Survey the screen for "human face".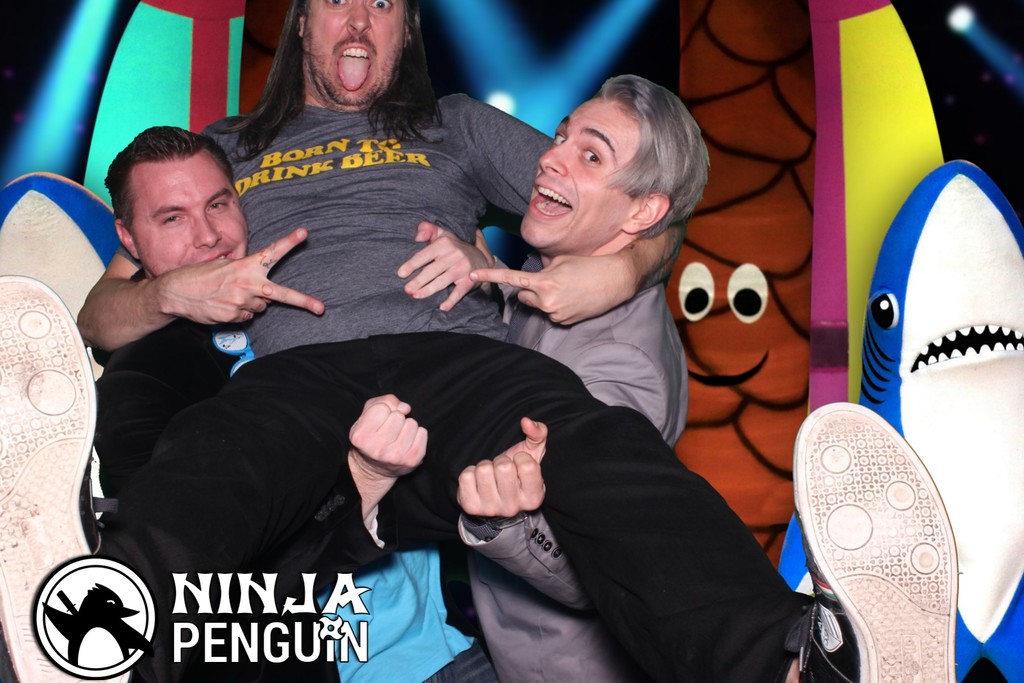
Survey found: 514 94 646 252.
